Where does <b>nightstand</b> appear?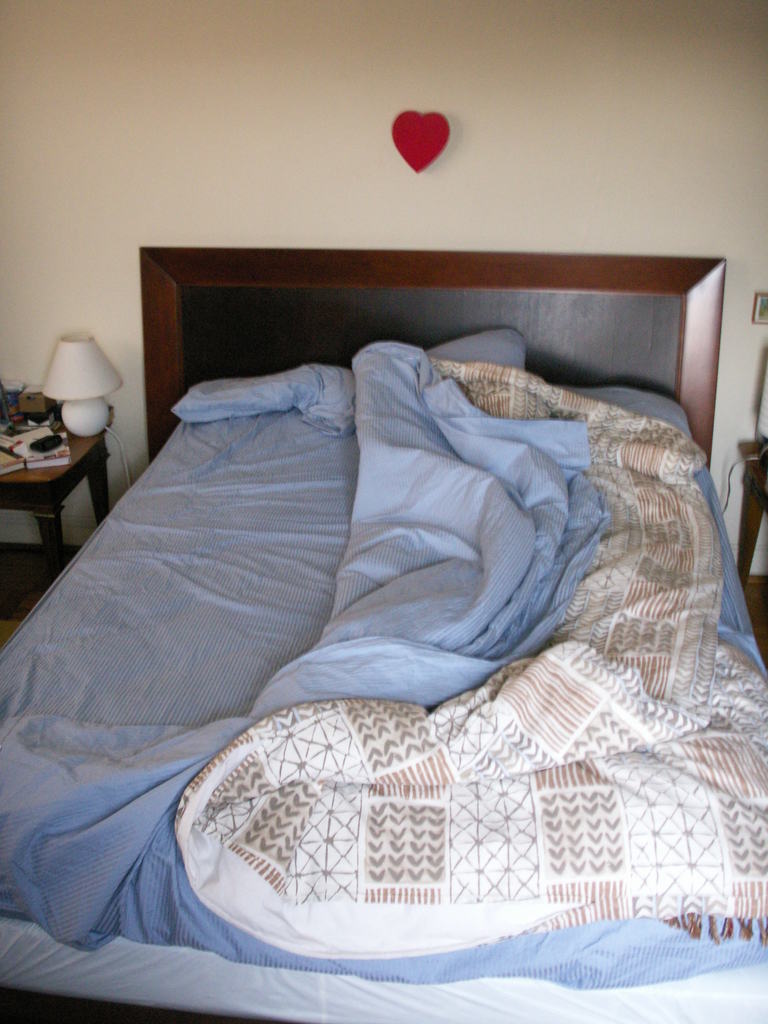
Appears at Rect(738, 442, 767, 584).
